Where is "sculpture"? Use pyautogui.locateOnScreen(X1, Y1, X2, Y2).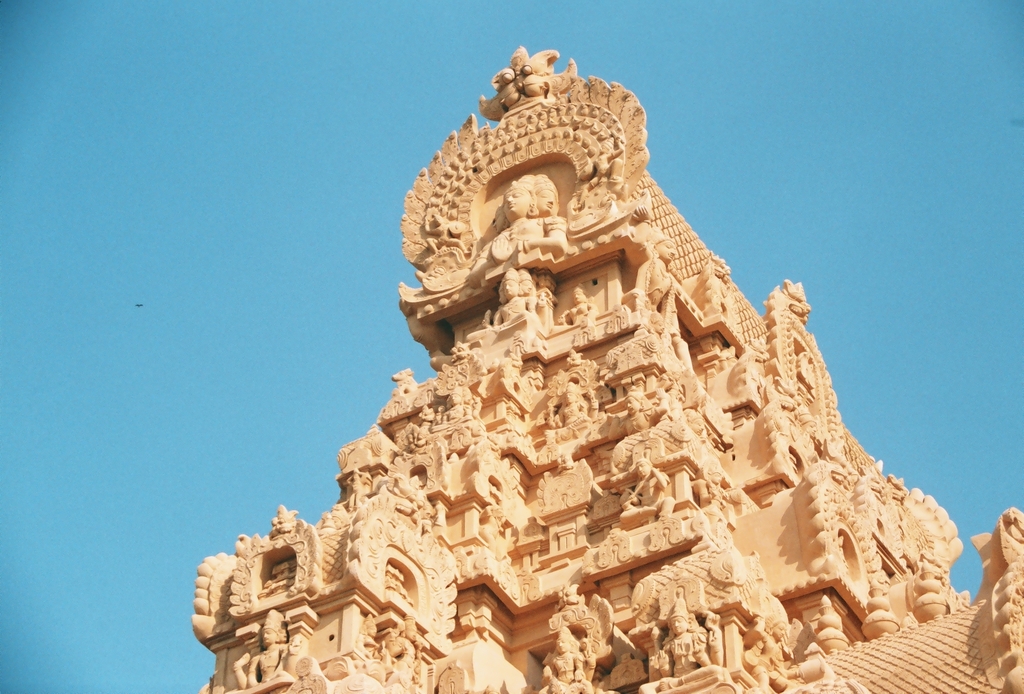
pyautogui.locateOnScreen(618, 450, 669, 517).
